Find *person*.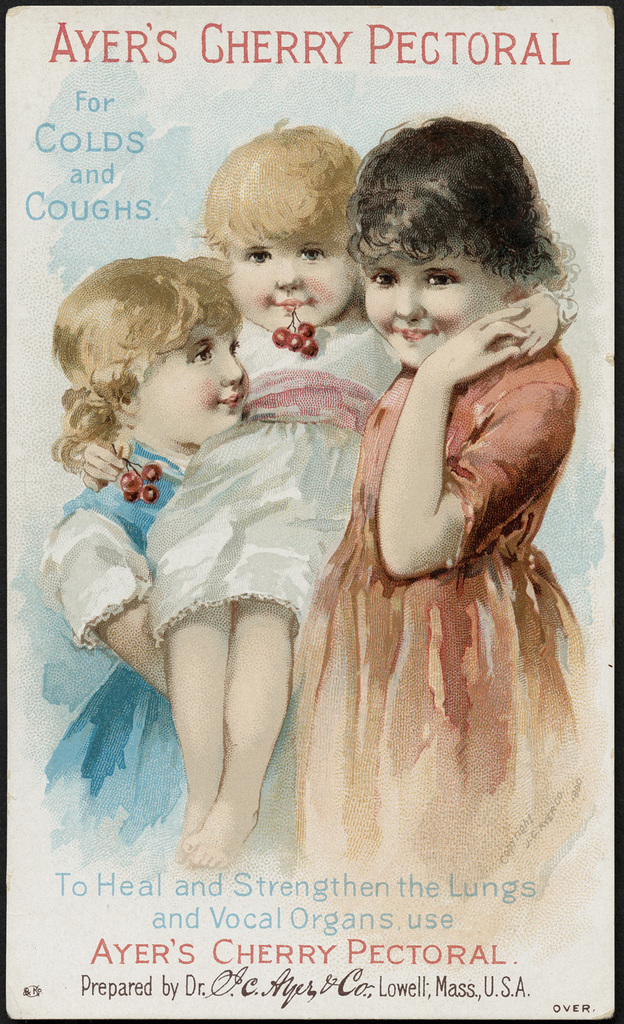
[x1=22, y1=249, x2=299, y2=887].
